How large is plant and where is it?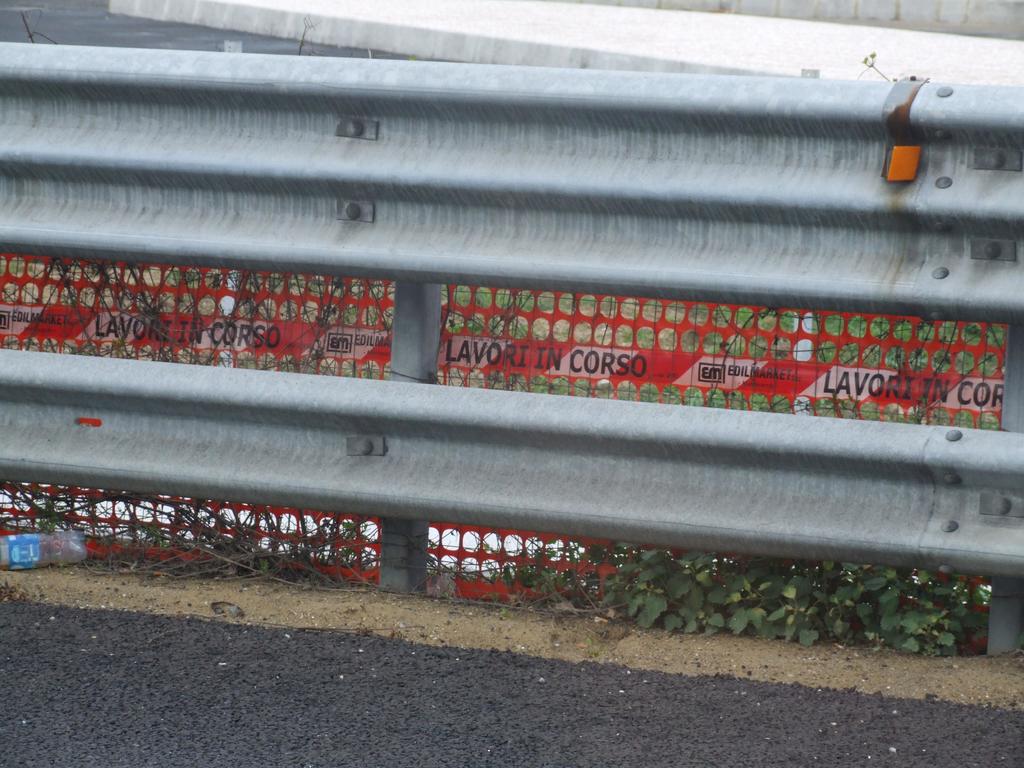
Bounding box: 499, 542, 582, 605.
